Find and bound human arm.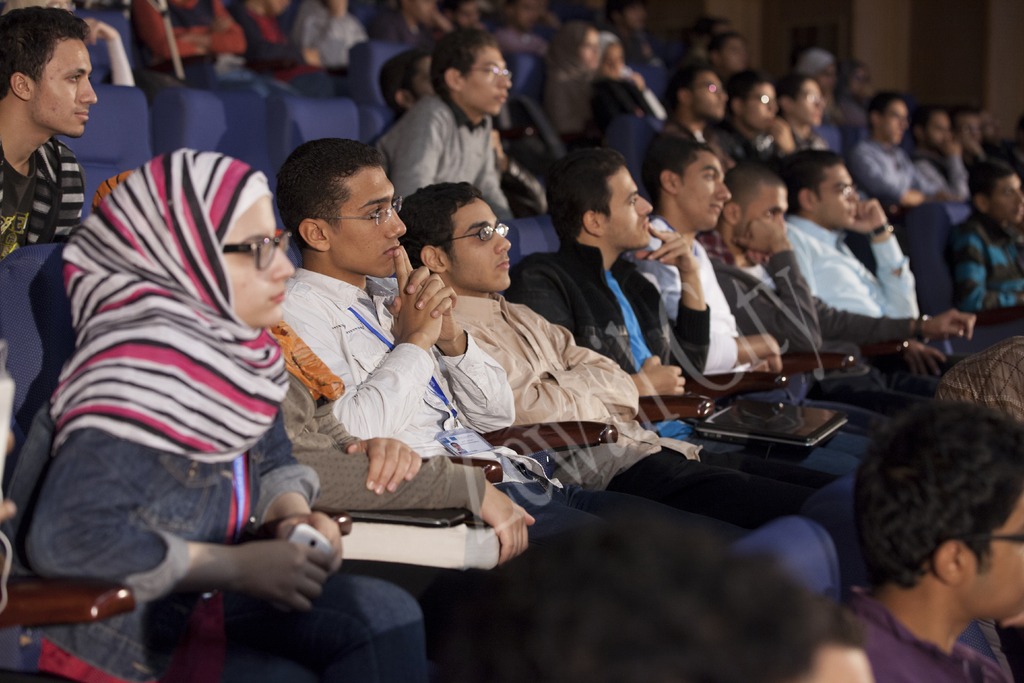
Bound: Rect(81, 15, 143, 96).
